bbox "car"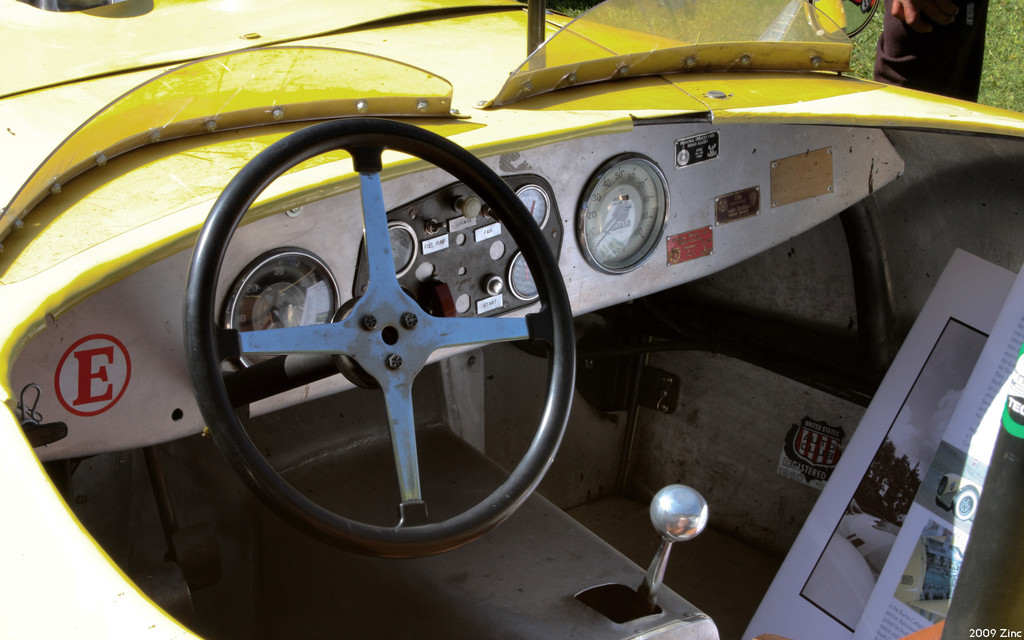
(left=935, top=472, right=982, bottom=520)
